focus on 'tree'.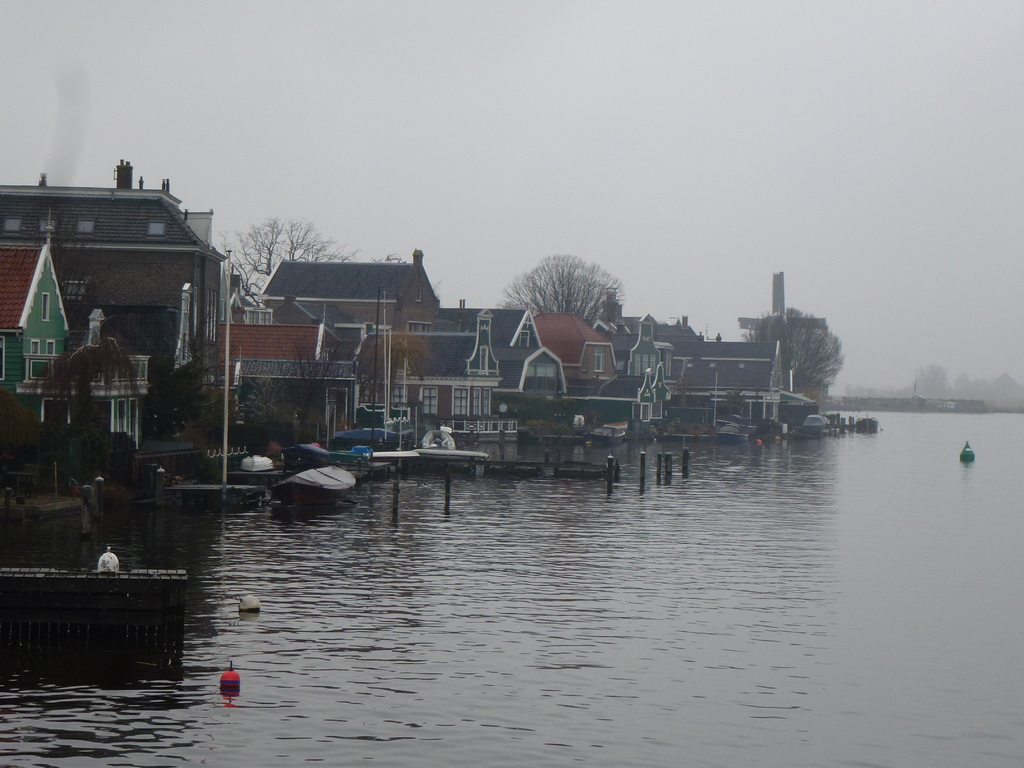
Focused at (746, 301, 849, 394).
